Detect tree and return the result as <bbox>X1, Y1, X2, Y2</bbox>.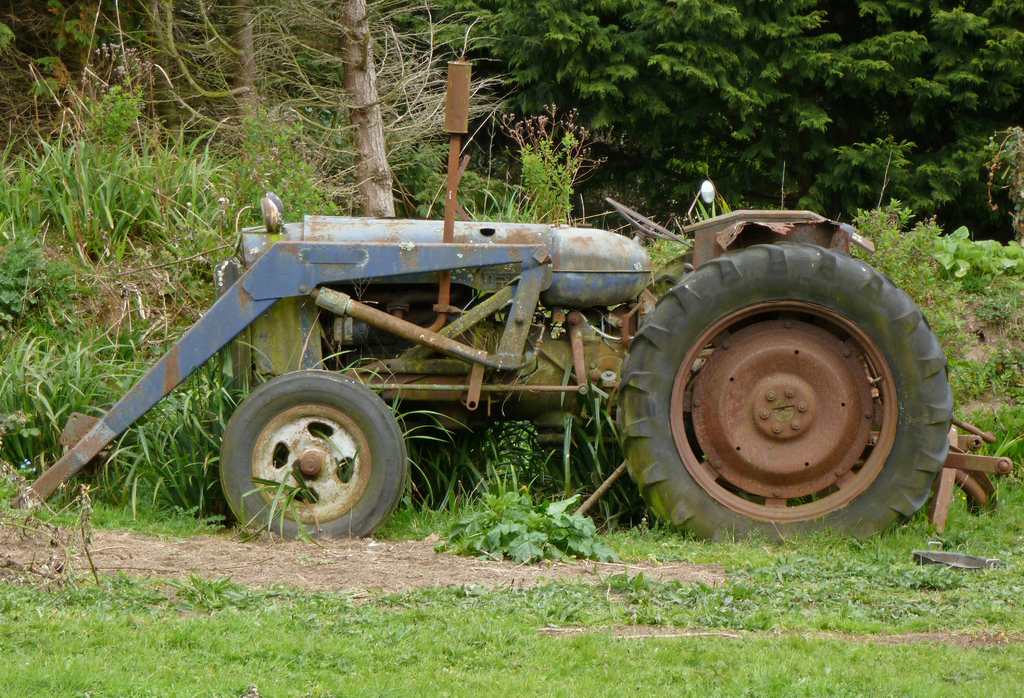
<bbox>379, 0, 1023, 240</bbox>.
